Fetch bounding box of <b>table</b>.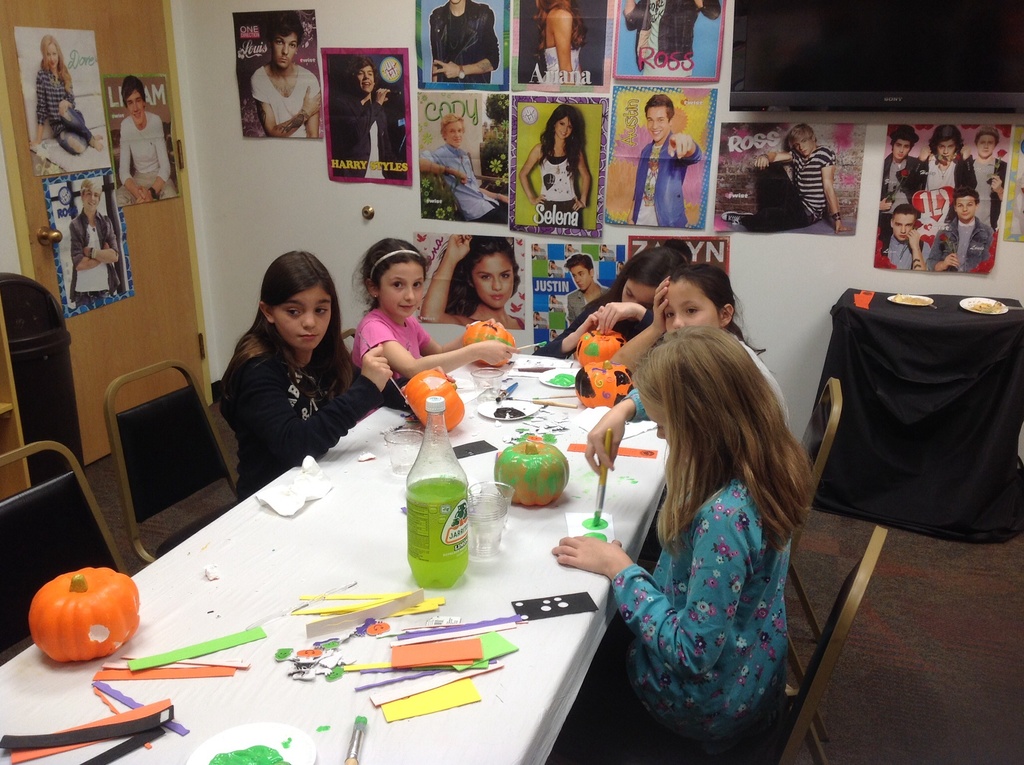
Bbox: region(86, 298, 918, 764).
